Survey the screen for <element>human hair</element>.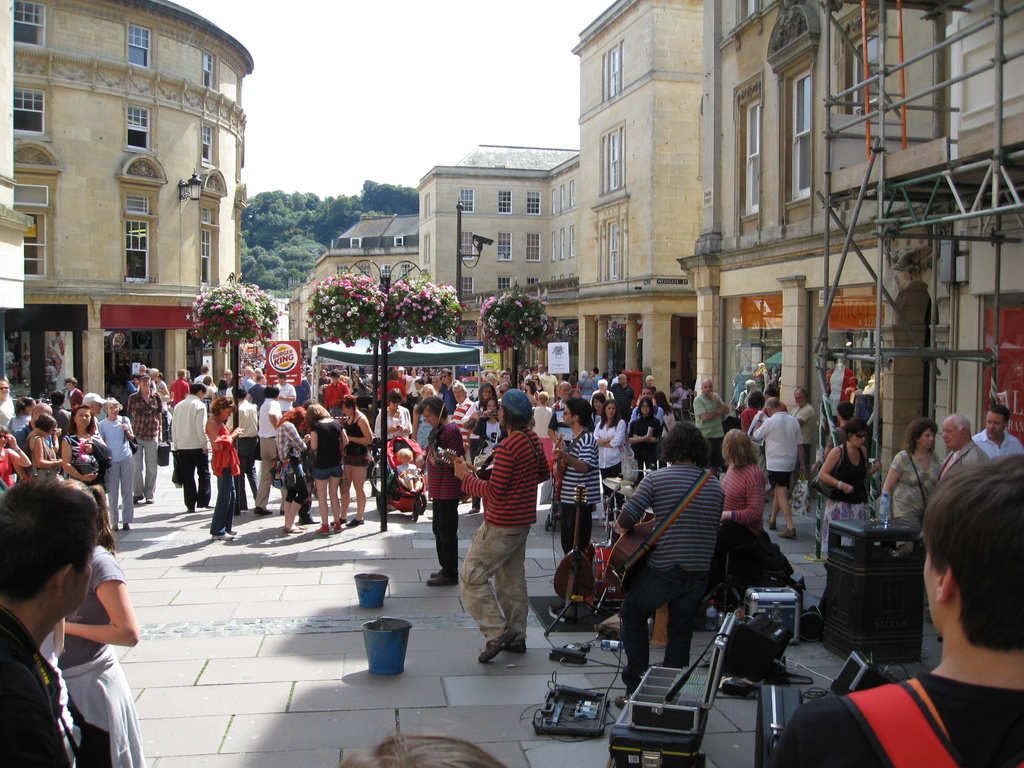
Survey found: (764, 396, 780, 411).
